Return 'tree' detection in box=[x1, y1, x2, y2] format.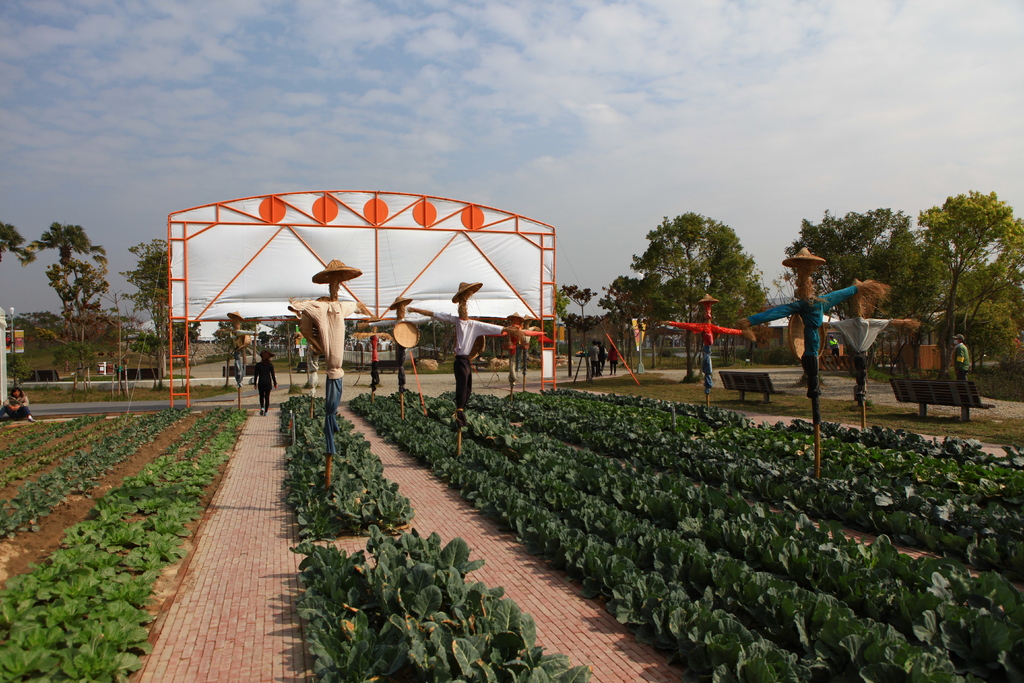
box=[214, 322, 251, 352].
